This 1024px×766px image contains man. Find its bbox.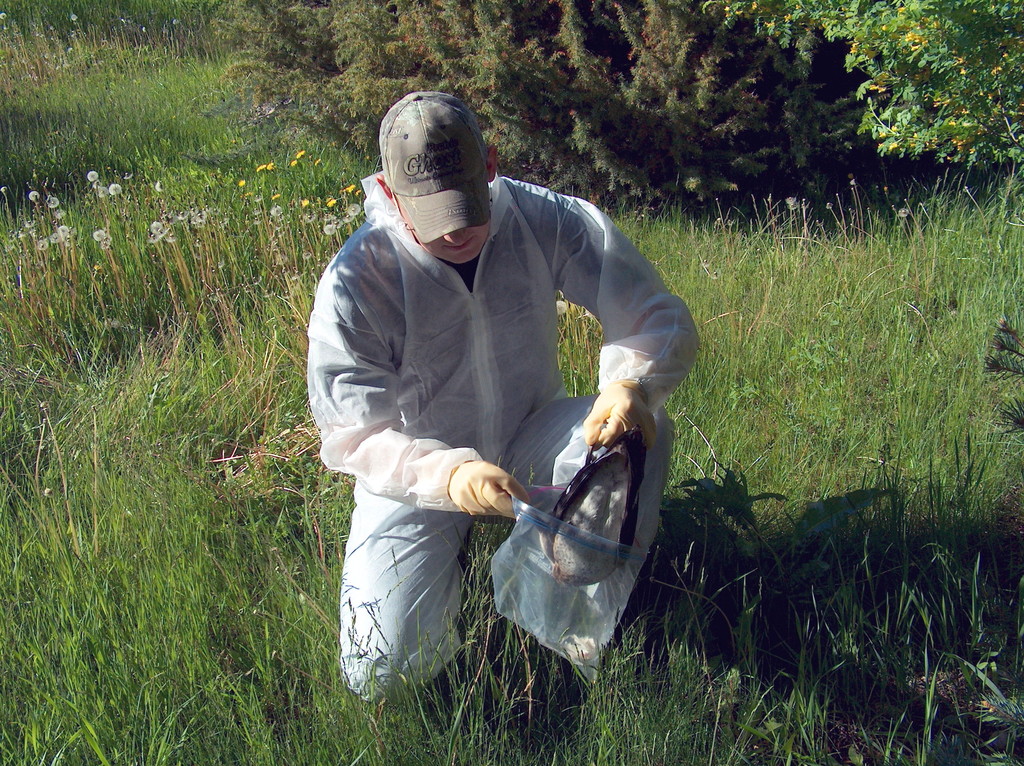
x1=308, y1=99, x2=707, y2=699.
